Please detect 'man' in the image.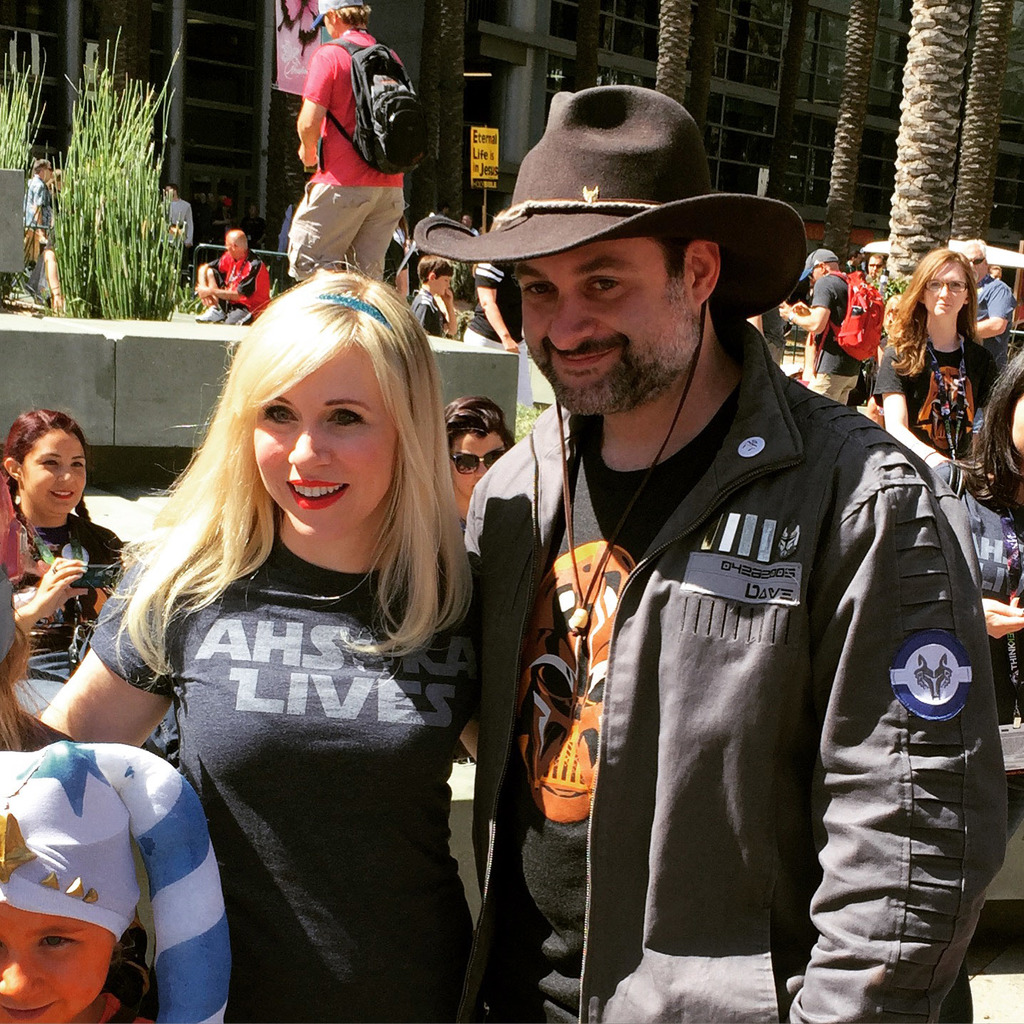
25 155 54 275.
